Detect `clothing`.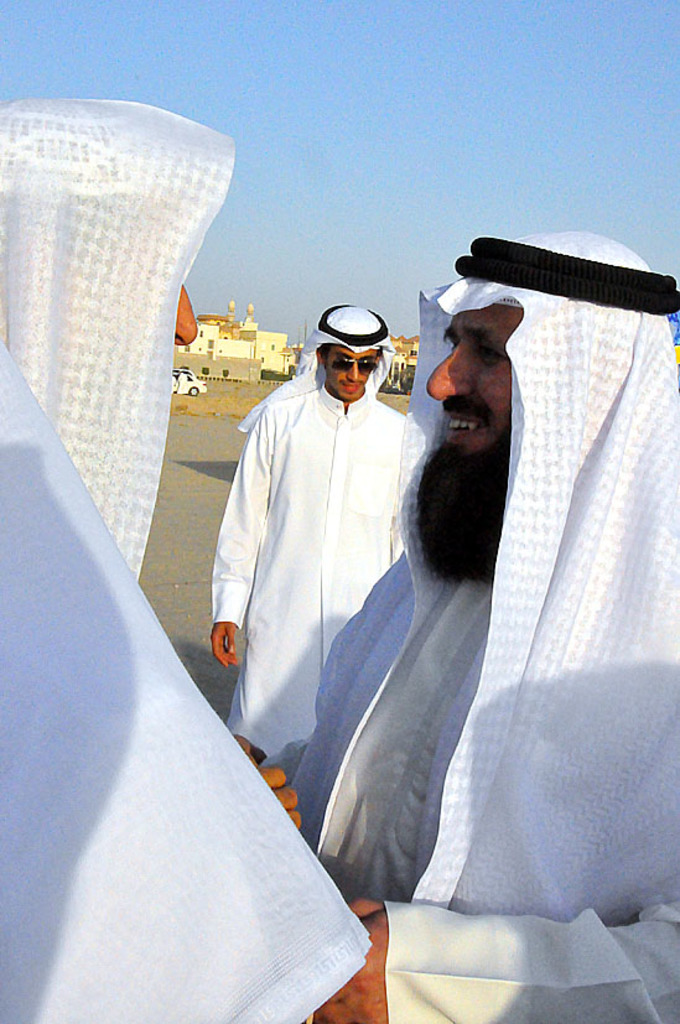
Detected at Rect(286, 227, 679, 1023).
